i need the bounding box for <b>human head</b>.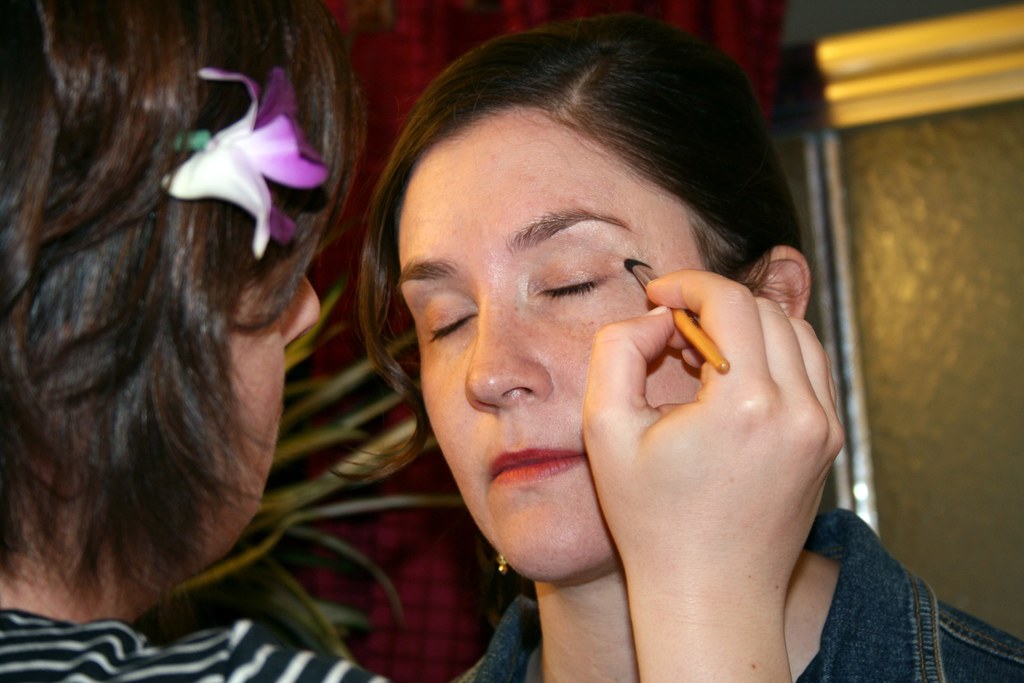
Here it is: 3:15:333:583.
